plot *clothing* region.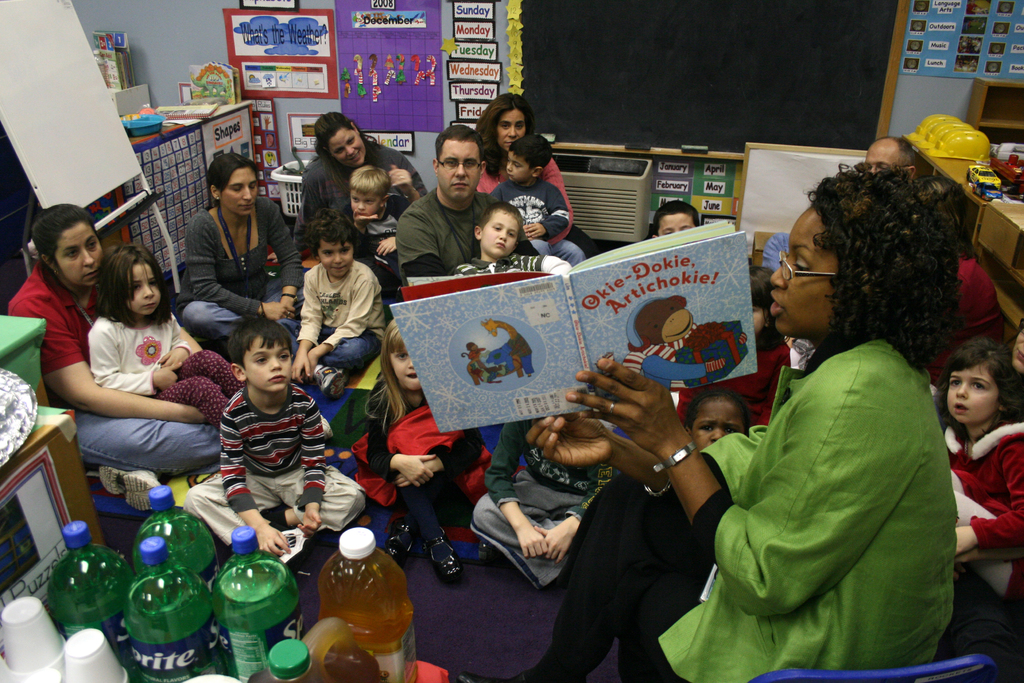
Plotted at Rect(396, 185, 540, 277).
